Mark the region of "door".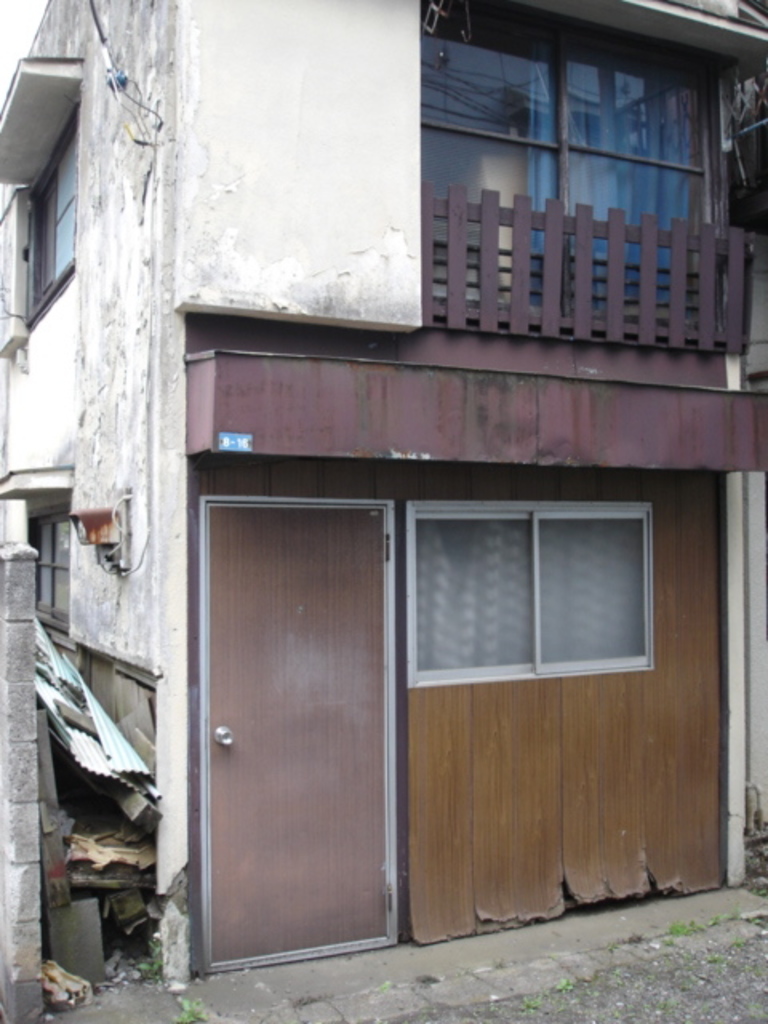
Region: bbox=[174, 442, 416, 979].
